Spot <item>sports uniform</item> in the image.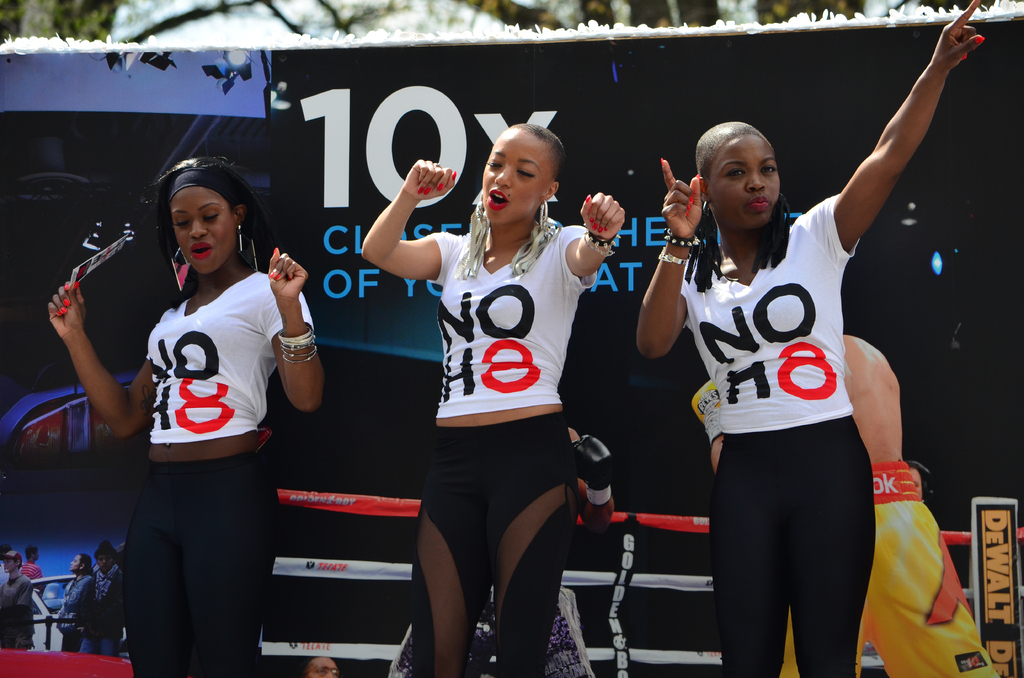
<item>sports uniform</item> found at (x1=673, y1=196, x2=869, y2=677).
